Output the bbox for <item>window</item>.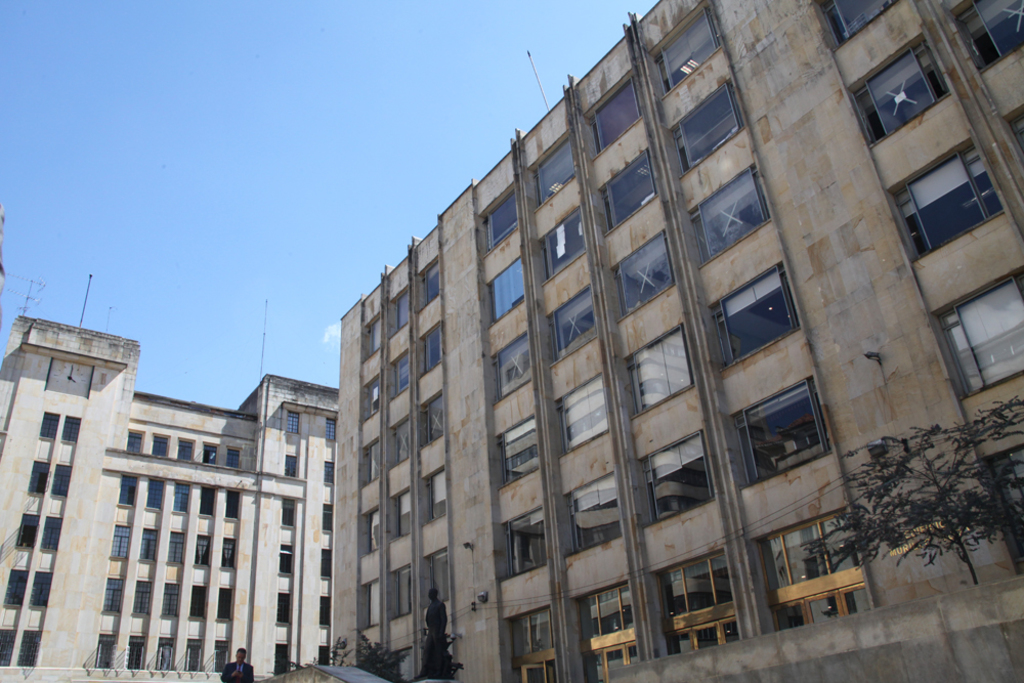
bbox=(759, 514, 879, 642).
